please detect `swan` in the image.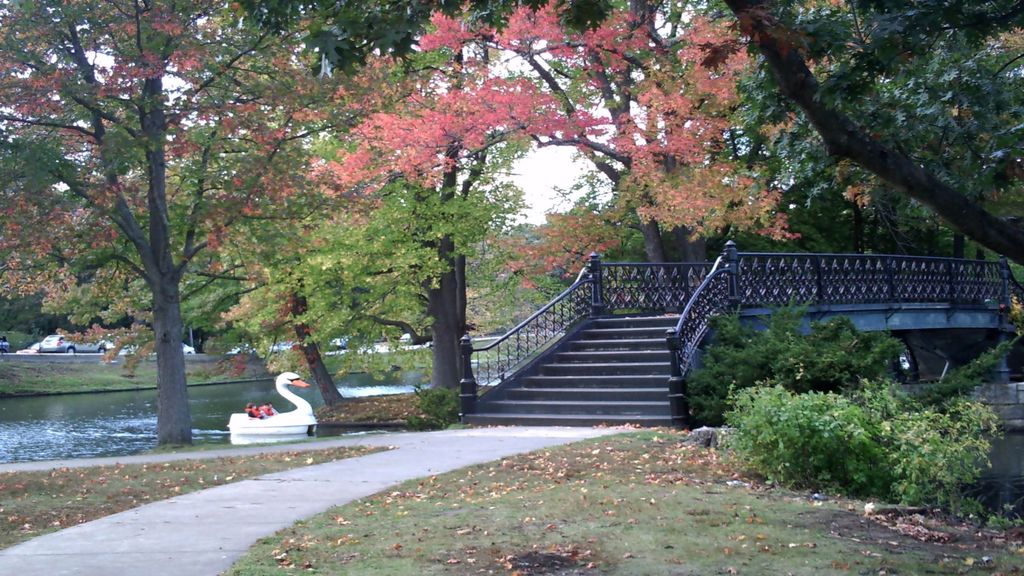
[left=222, top=376, right=320, bottom=435].
